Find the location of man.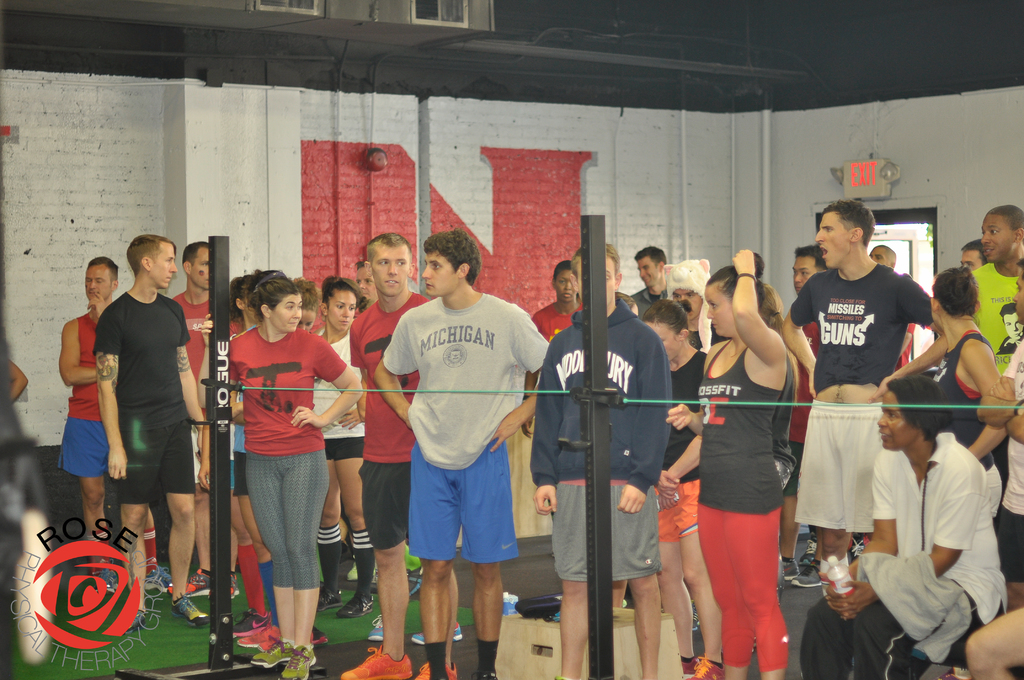
Location: l=630, t=244, r=672, b=319.
